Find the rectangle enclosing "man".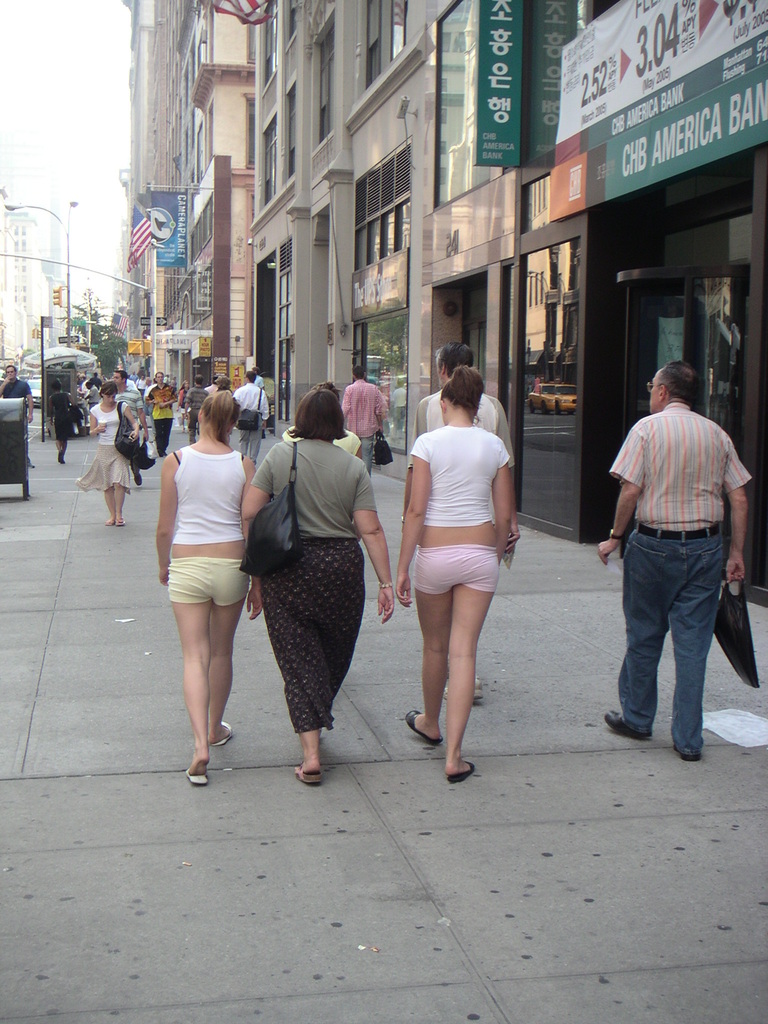
box(184, 371, 210, 444).
